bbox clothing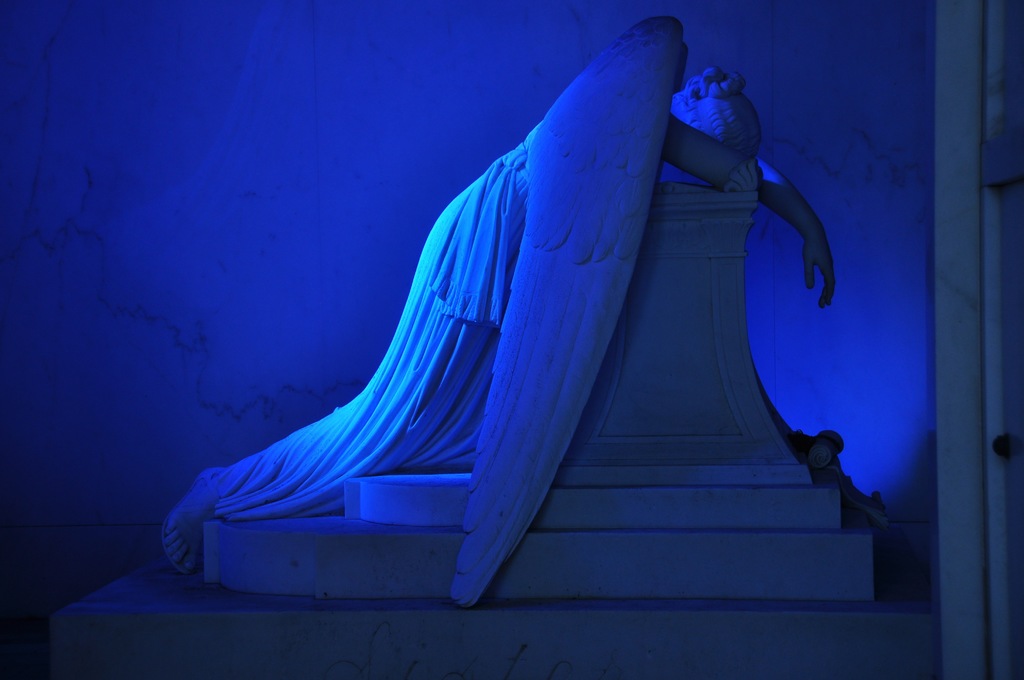
198 100 680 582
